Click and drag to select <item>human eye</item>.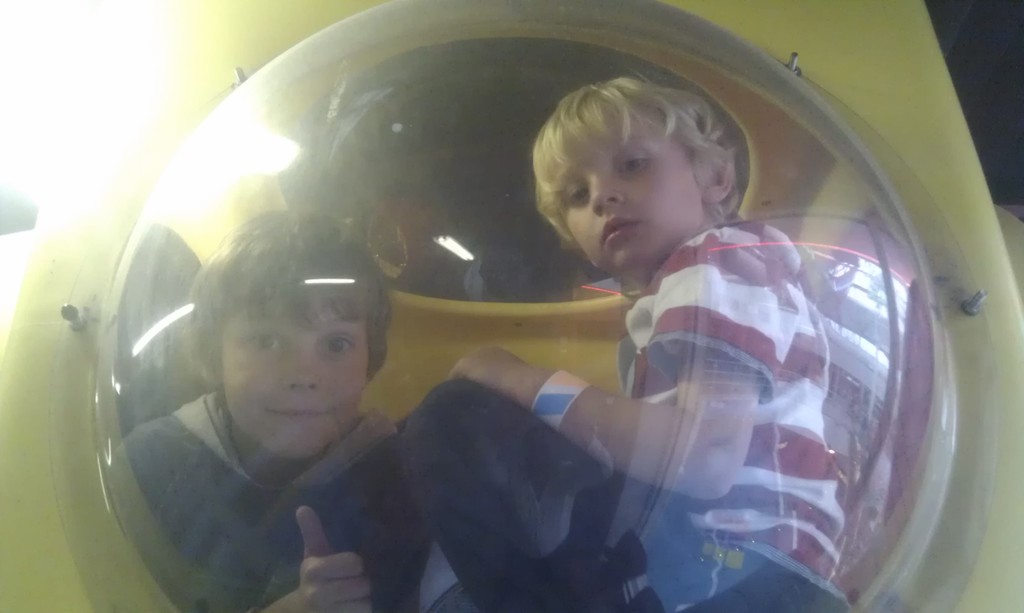
Selection: (564, 183, 595, 207).
